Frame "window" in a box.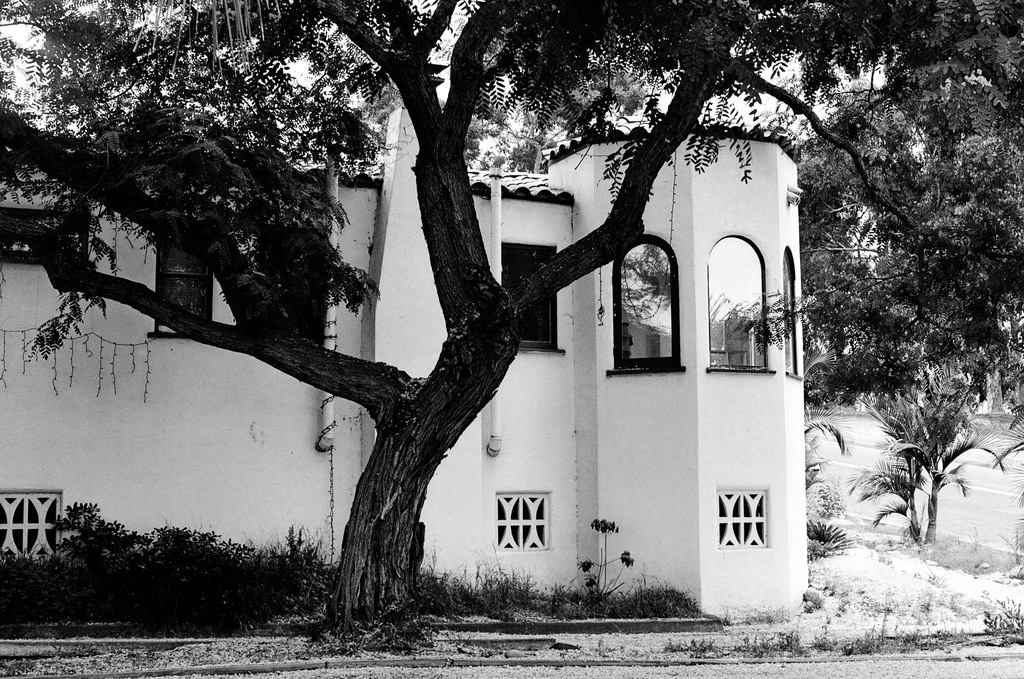
154, 239, 213, 318.
